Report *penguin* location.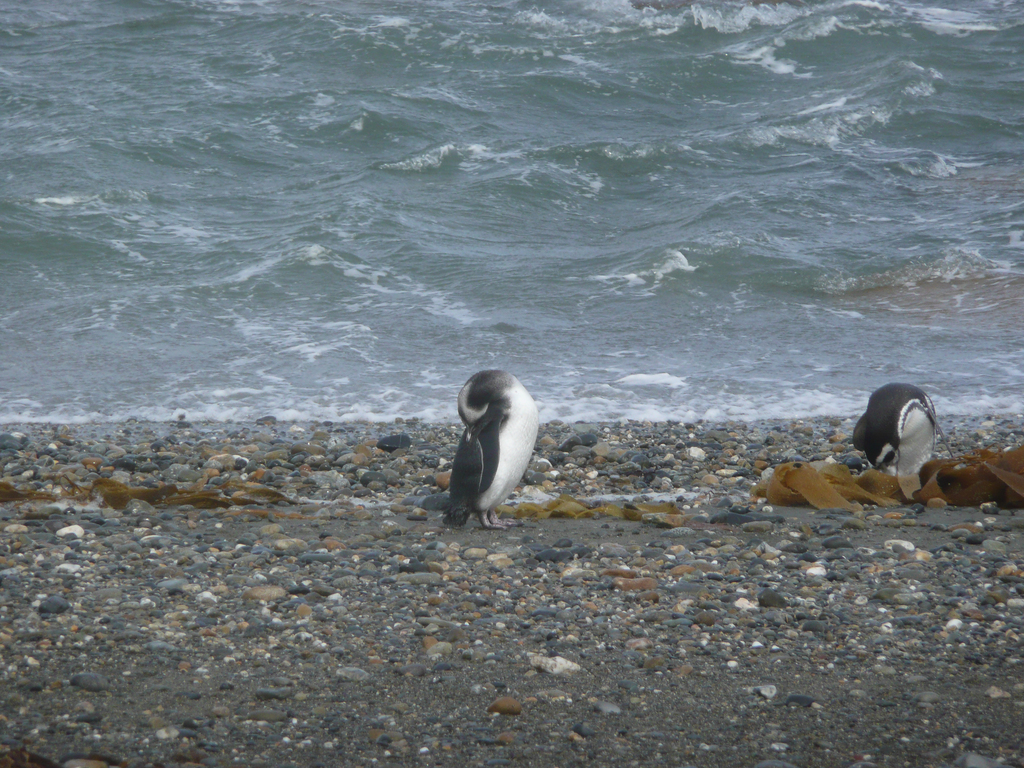
Report: 851,383,959,474.
